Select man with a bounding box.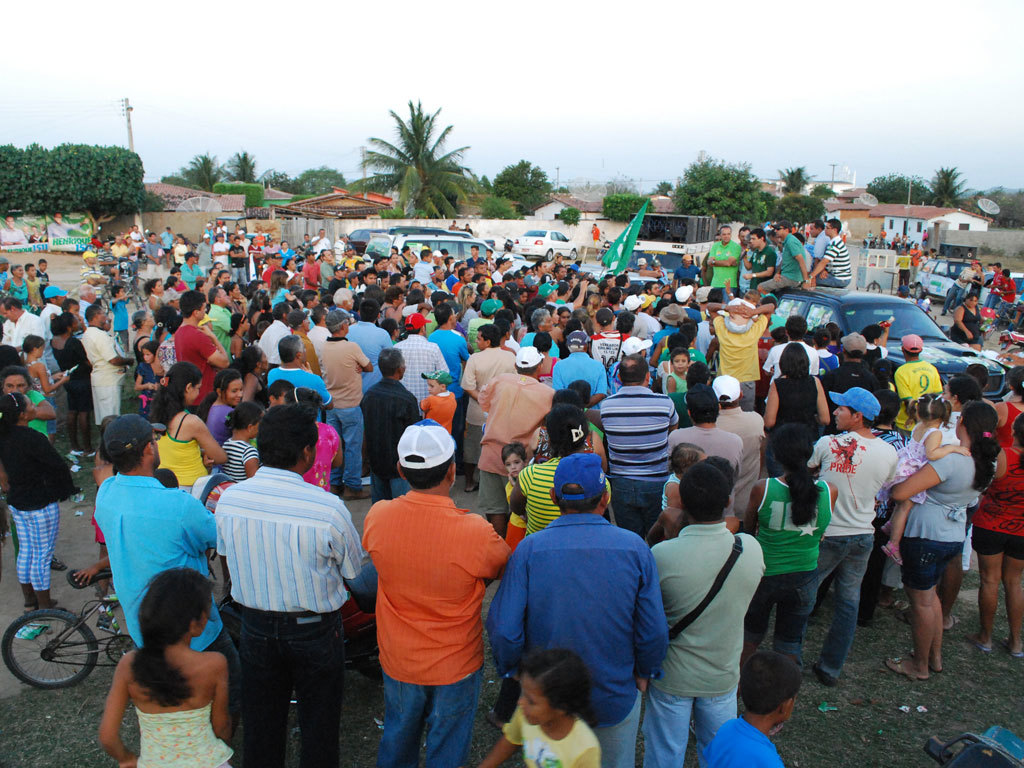
(90, 415, 220, 655).
